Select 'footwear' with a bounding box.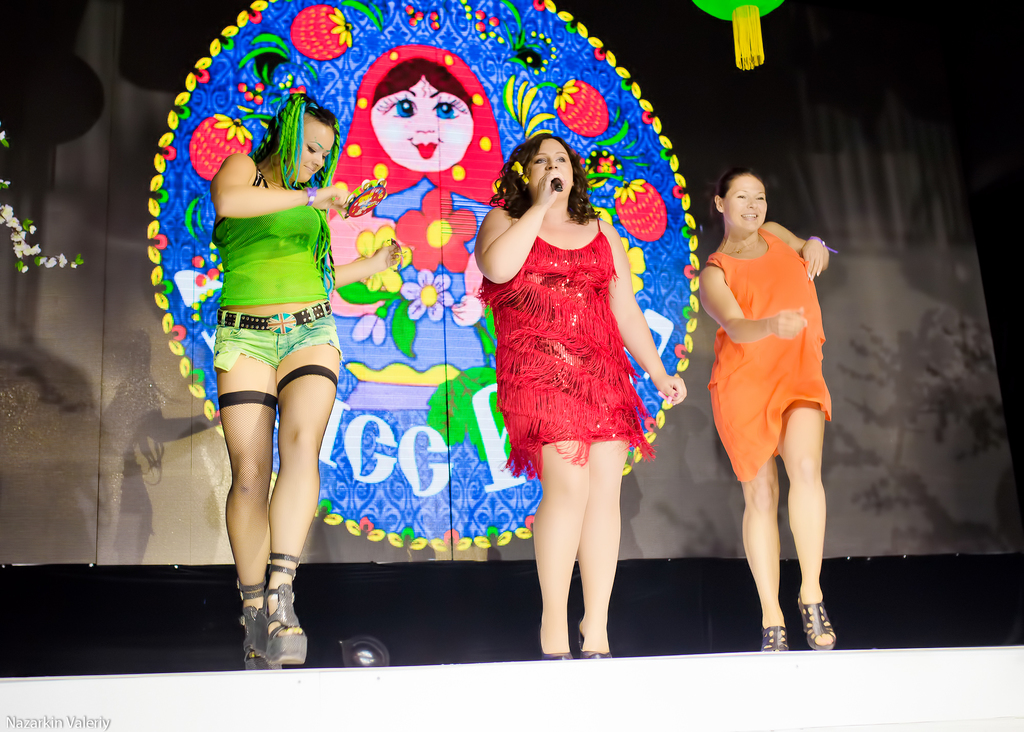
{"x1": 794, "y1": 596, "x2": 838, "y2": 647}.
